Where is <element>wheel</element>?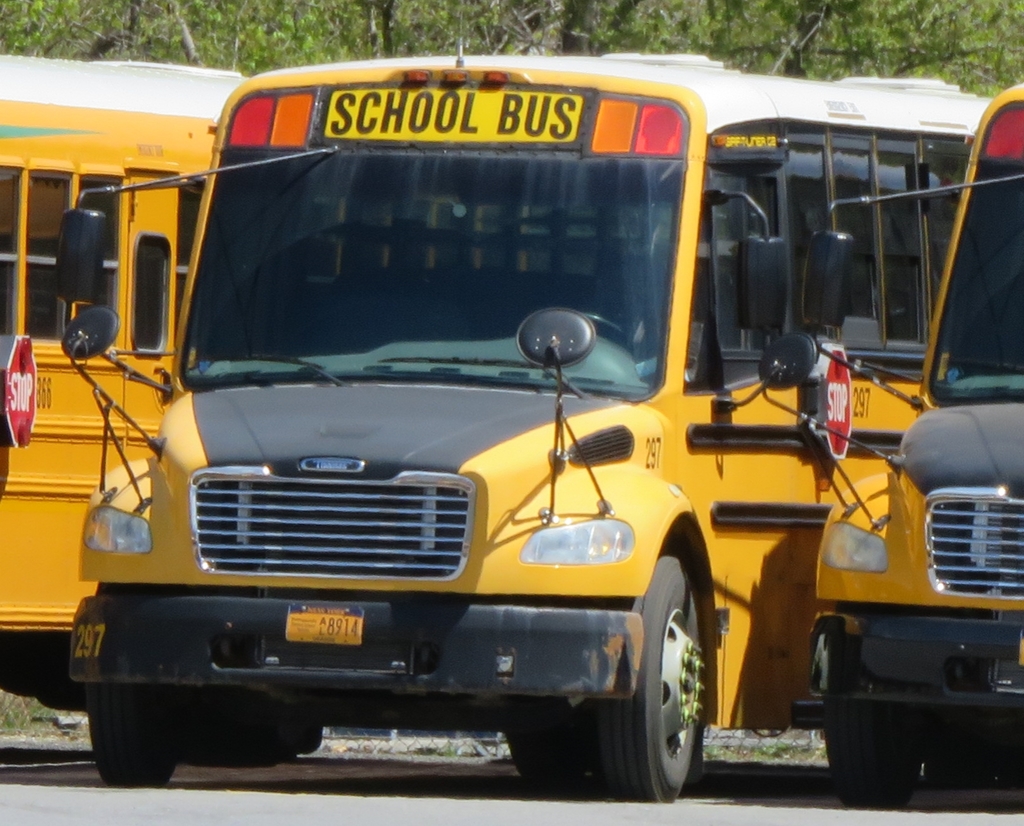
583 734 609 775.
